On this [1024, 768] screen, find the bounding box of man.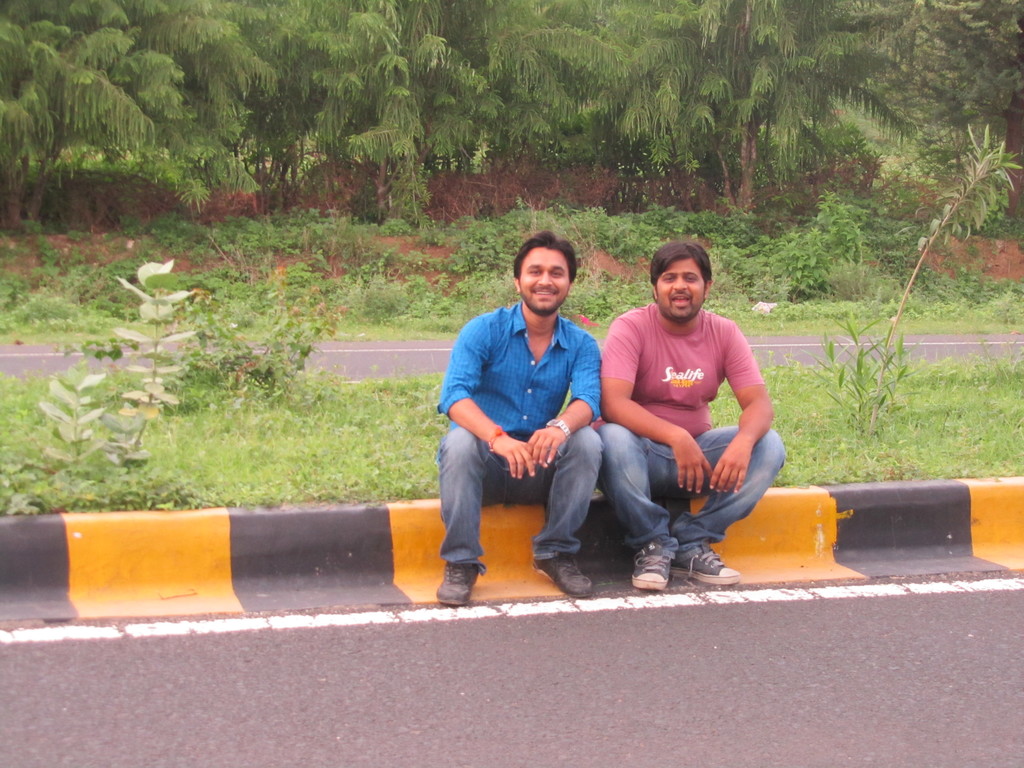
Bounding box: {"x1": 599, "y1": 238, "x2": 786, "y2": 591}.
